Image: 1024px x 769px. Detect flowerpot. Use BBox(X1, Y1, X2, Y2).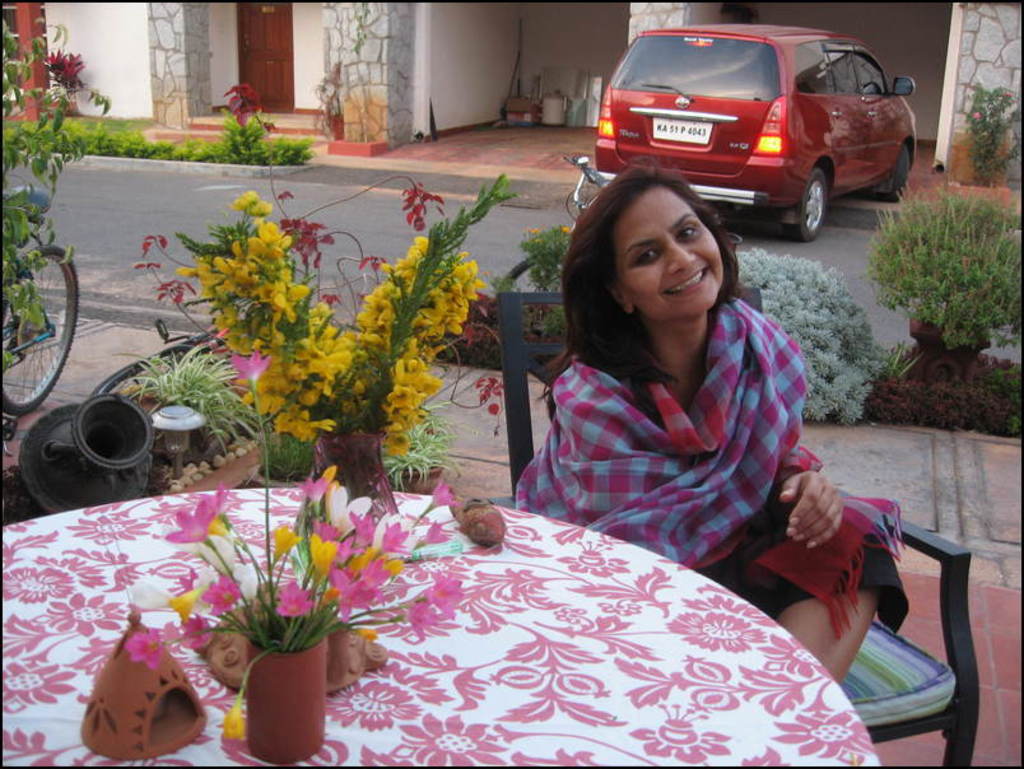
BBox(227, 609, 335, 747).
